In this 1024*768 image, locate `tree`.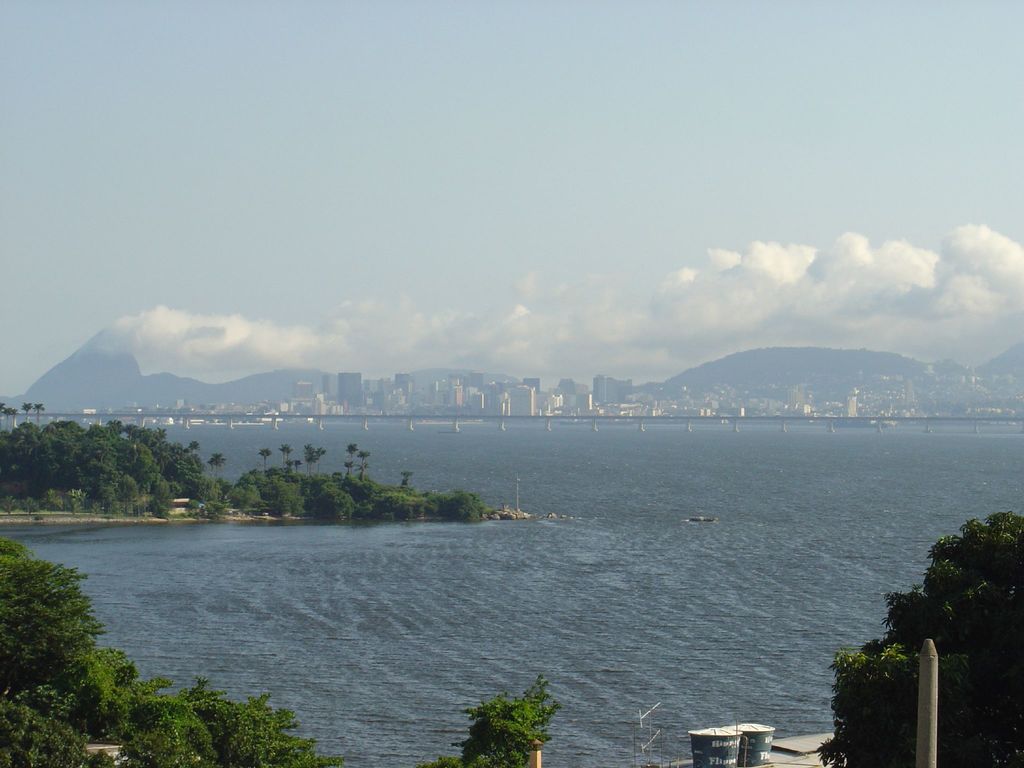
Bounding box: locate(0, 400, 3, 433).
